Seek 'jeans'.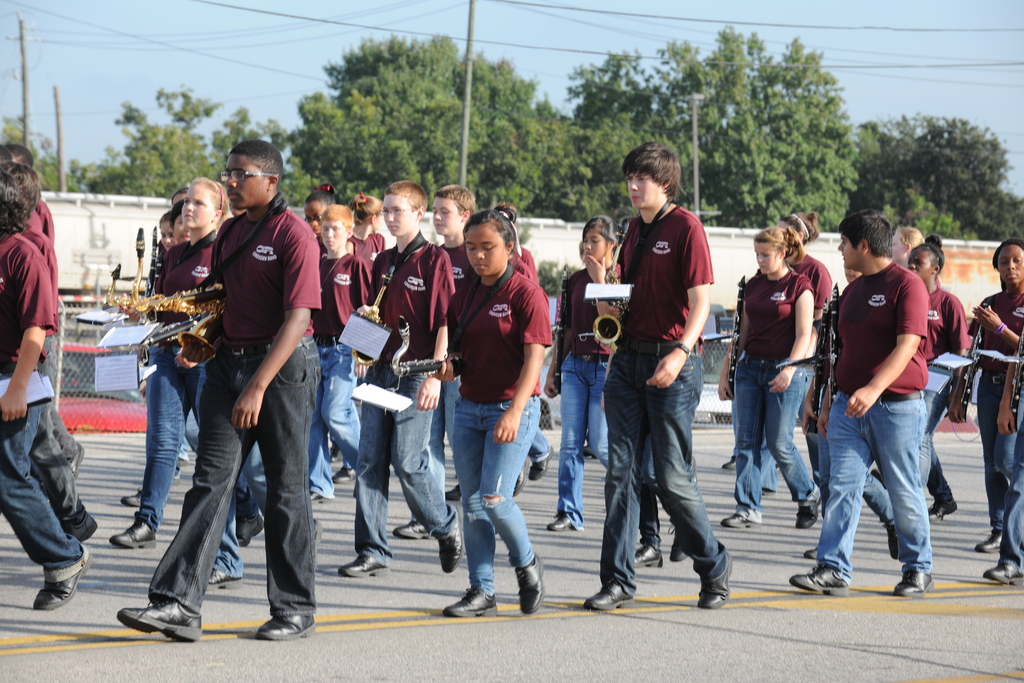
[left=403, top=368, right=464, bottom=530].
